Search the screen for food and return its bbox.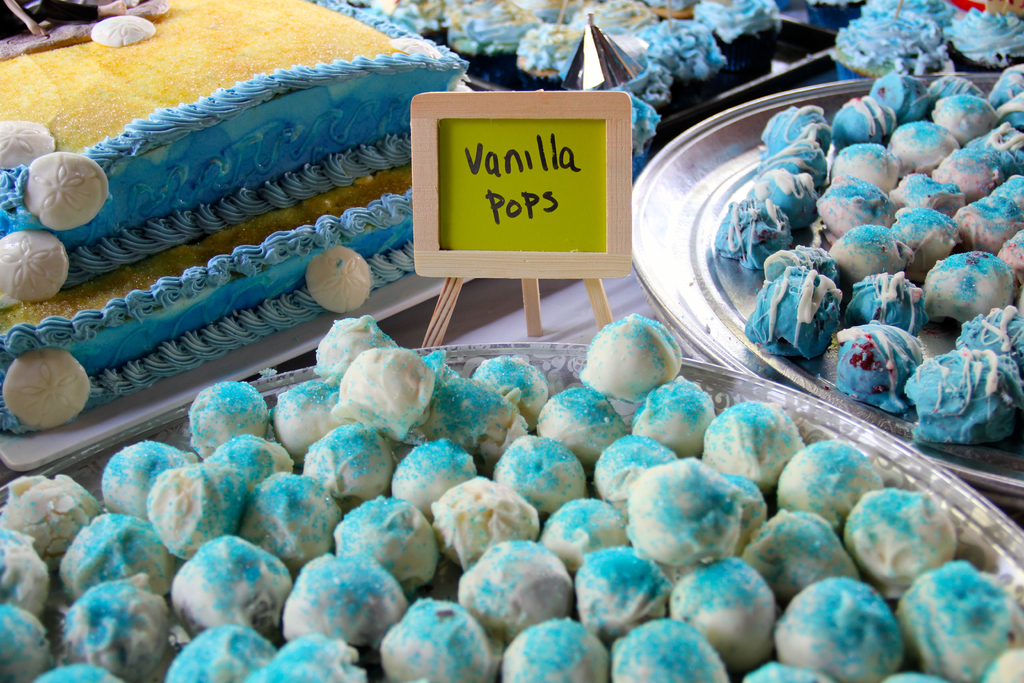
Found: Rect(318, 336, 442, 448).
